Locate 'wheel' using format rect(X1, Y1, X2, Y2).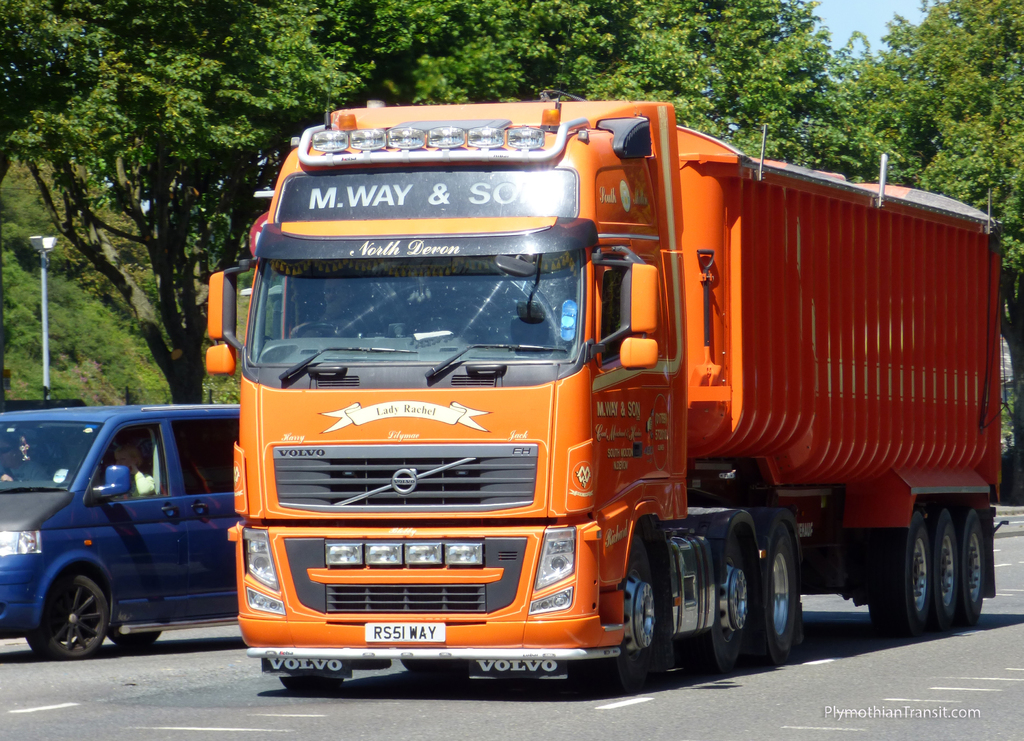
rect(593, 536, 657, 694).
